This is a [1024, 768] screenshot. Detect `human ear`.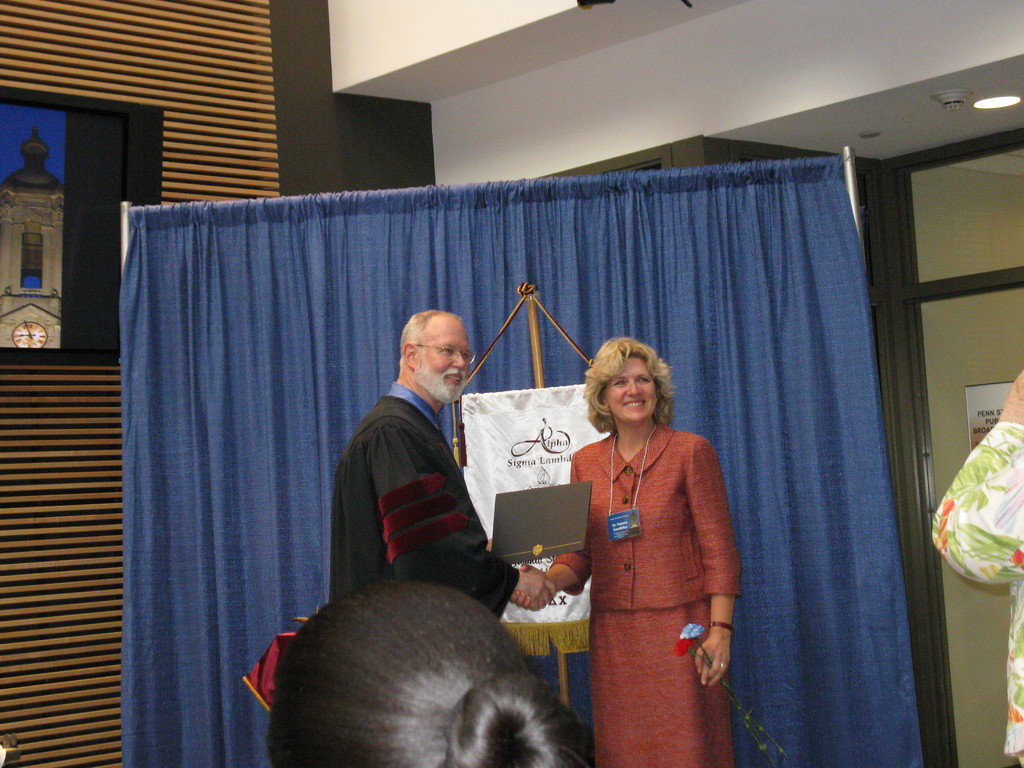
<region>406, 342, 416, 367</region>.
